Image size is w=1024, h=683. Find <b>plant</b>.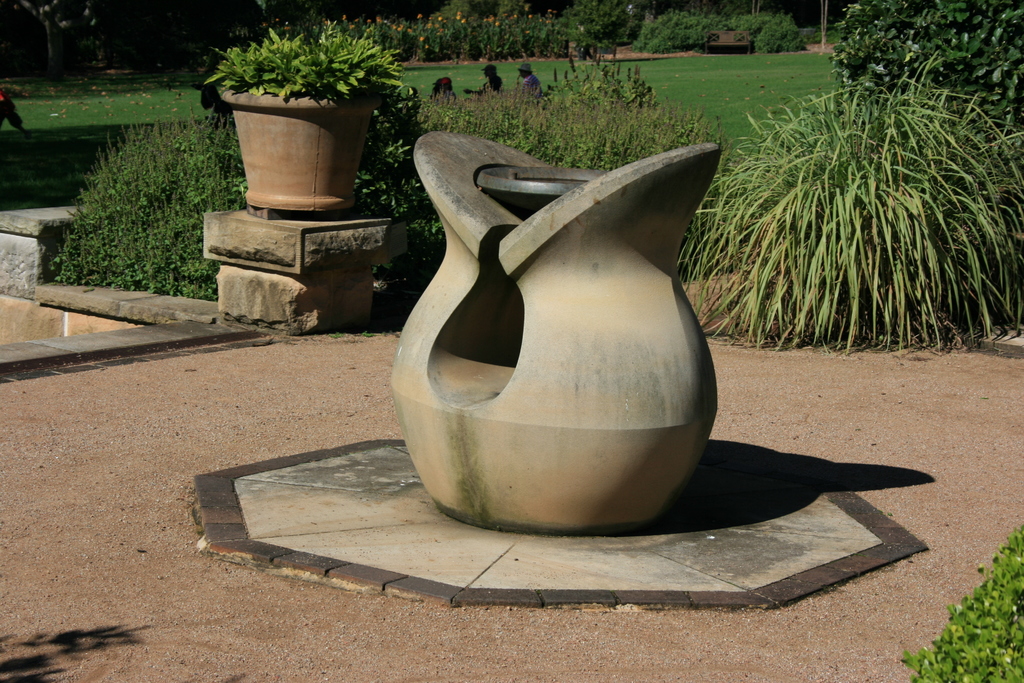
x1=44 y1=108 x2=252 y2=302.
